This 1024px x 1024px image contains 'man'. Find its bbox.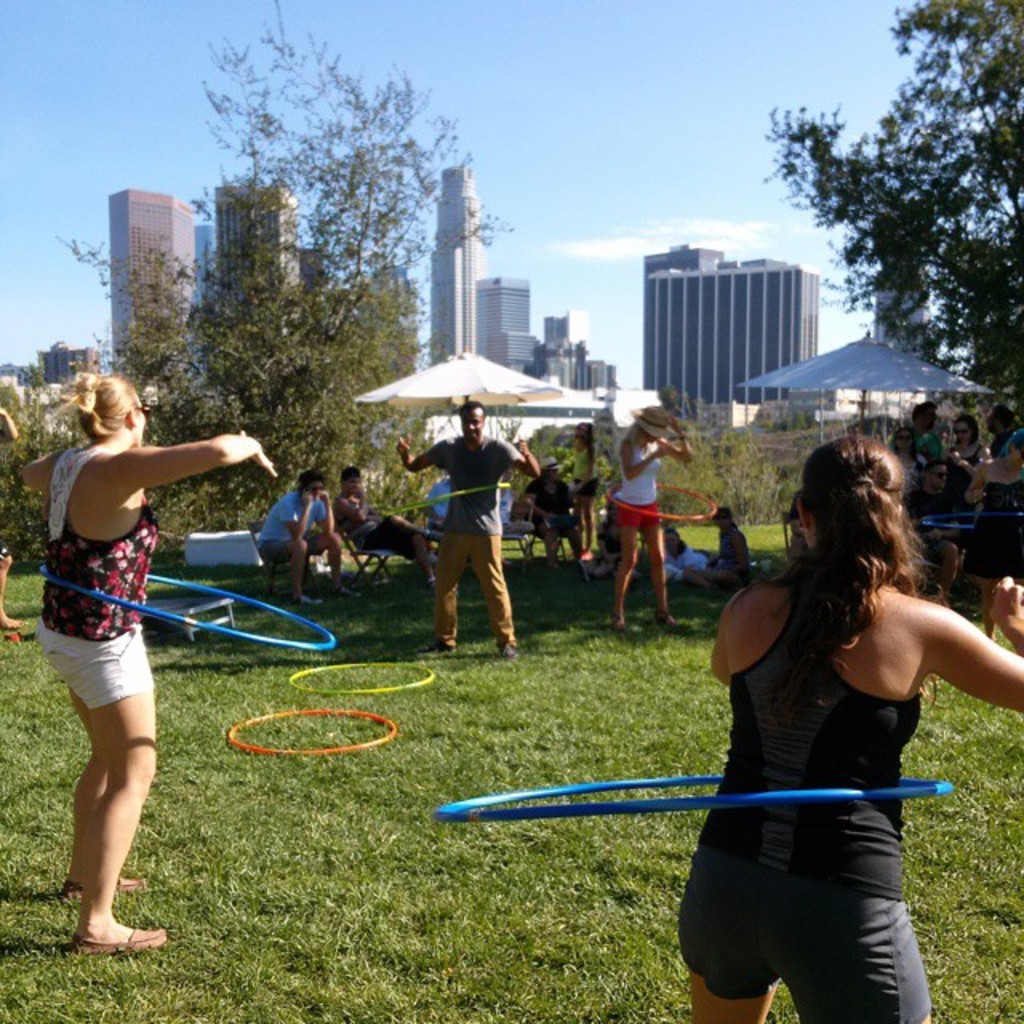
BBox(400, 408, 534, 664).
